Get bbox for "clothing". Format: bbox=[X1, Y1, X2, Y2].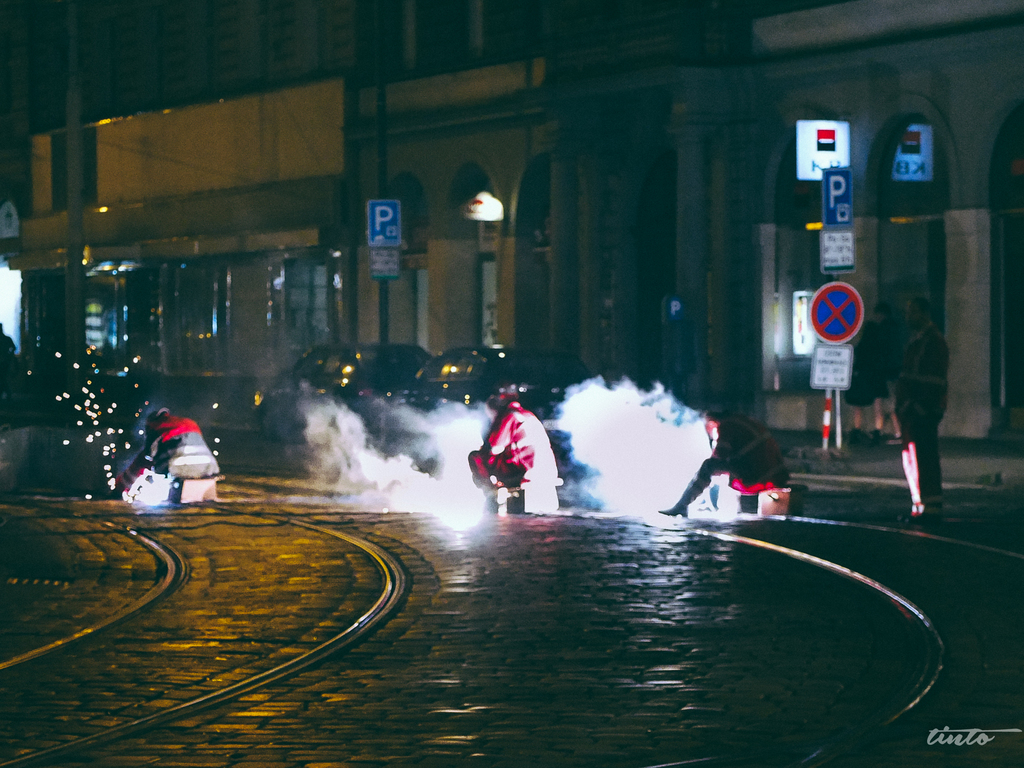
bbox=[891, 325, 948, 504].
